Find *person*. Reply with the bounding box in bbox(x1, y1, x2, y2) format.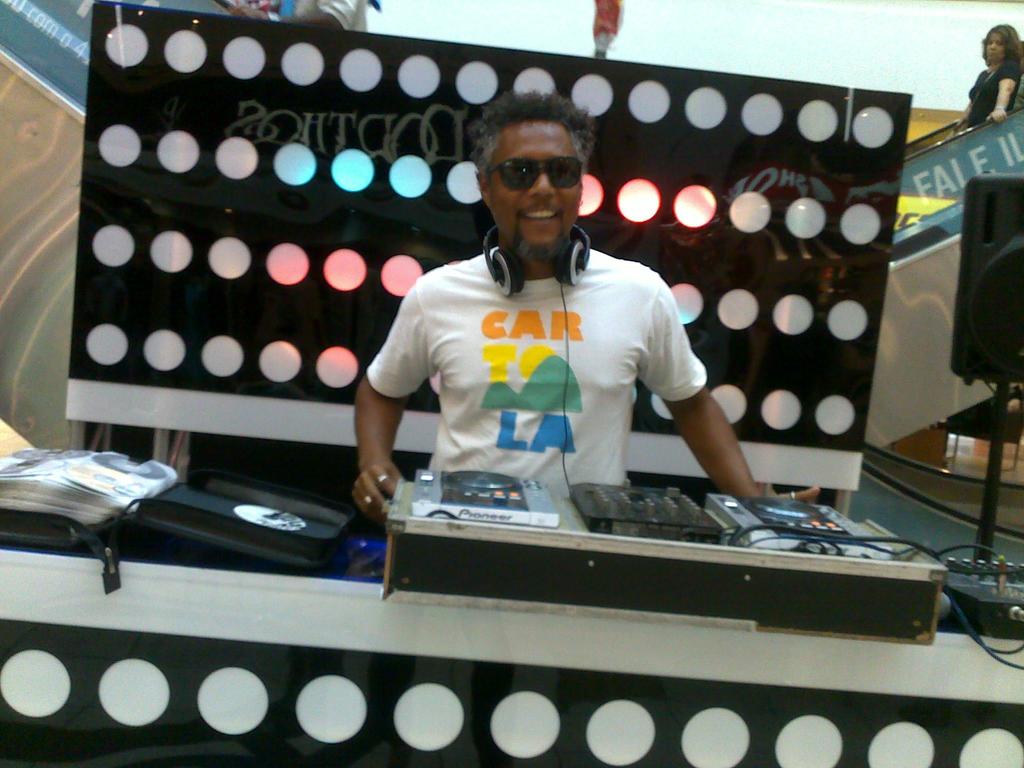
bbox(363, 140, 756, 535).
